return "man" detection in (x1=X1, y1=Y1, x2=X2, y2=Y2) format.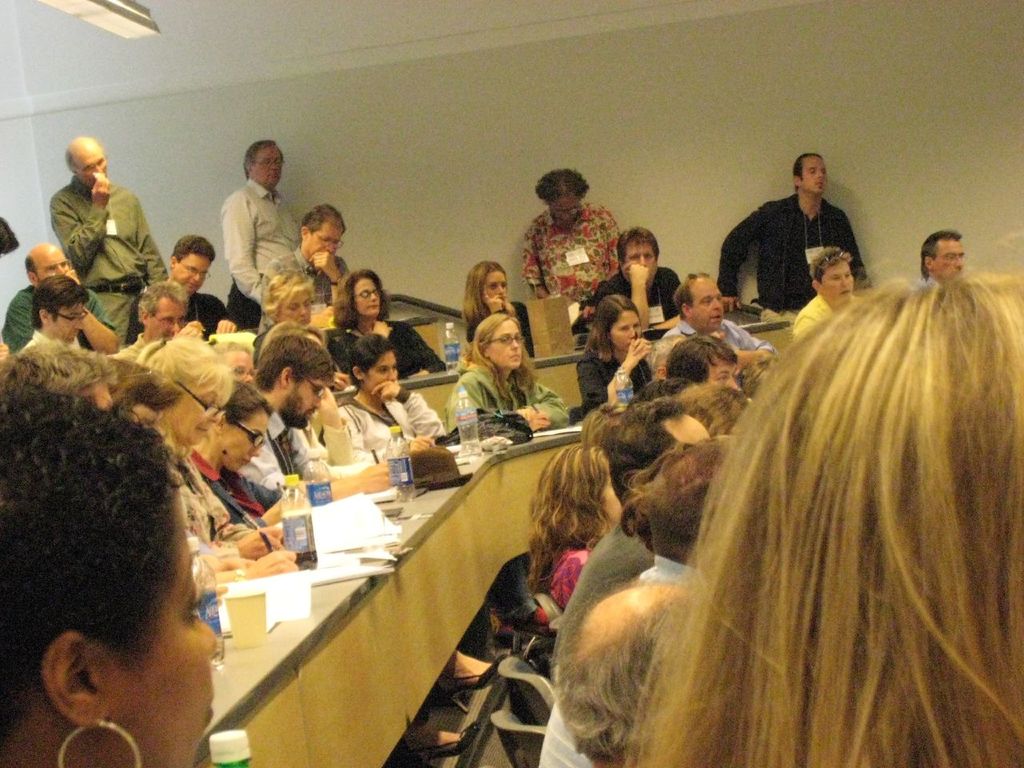
(x1=0, y1=341, x2=111, y2=411).
